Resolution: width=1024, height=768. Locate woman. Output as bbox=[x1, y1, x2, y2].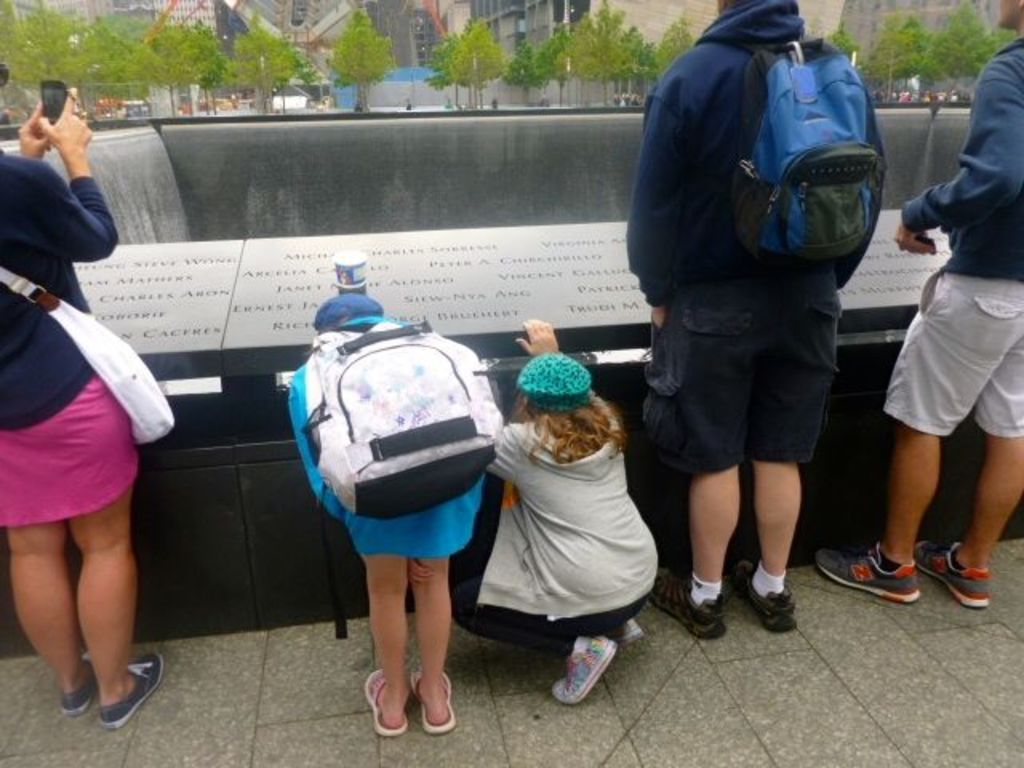
bbox=[0, 59, 165, 738].
